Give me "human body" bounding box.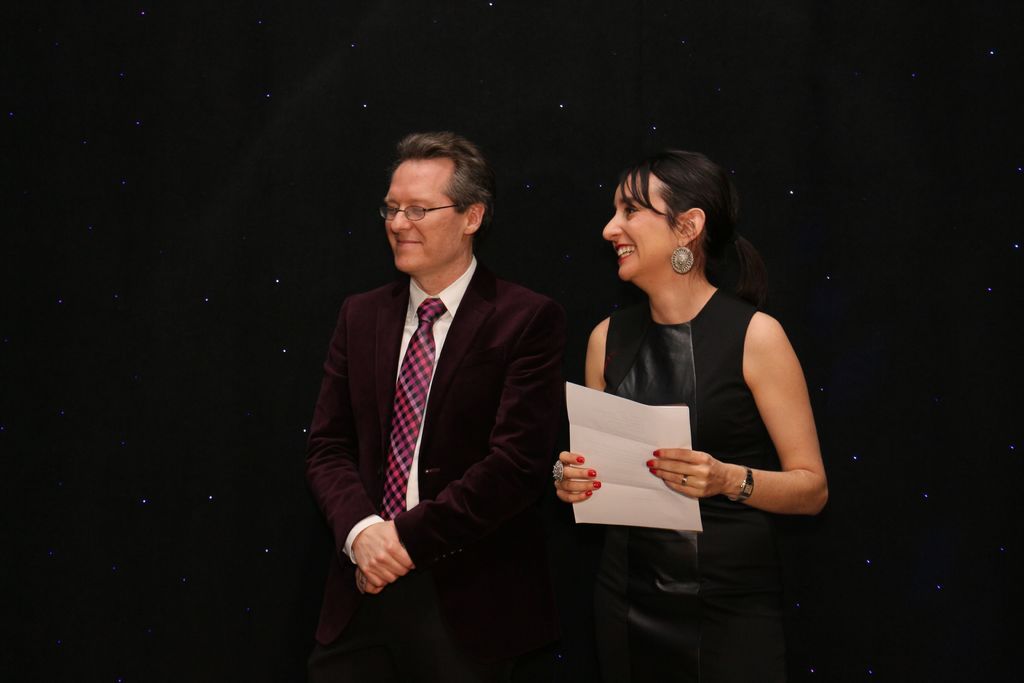
rect(294, 124, 560, 682).
